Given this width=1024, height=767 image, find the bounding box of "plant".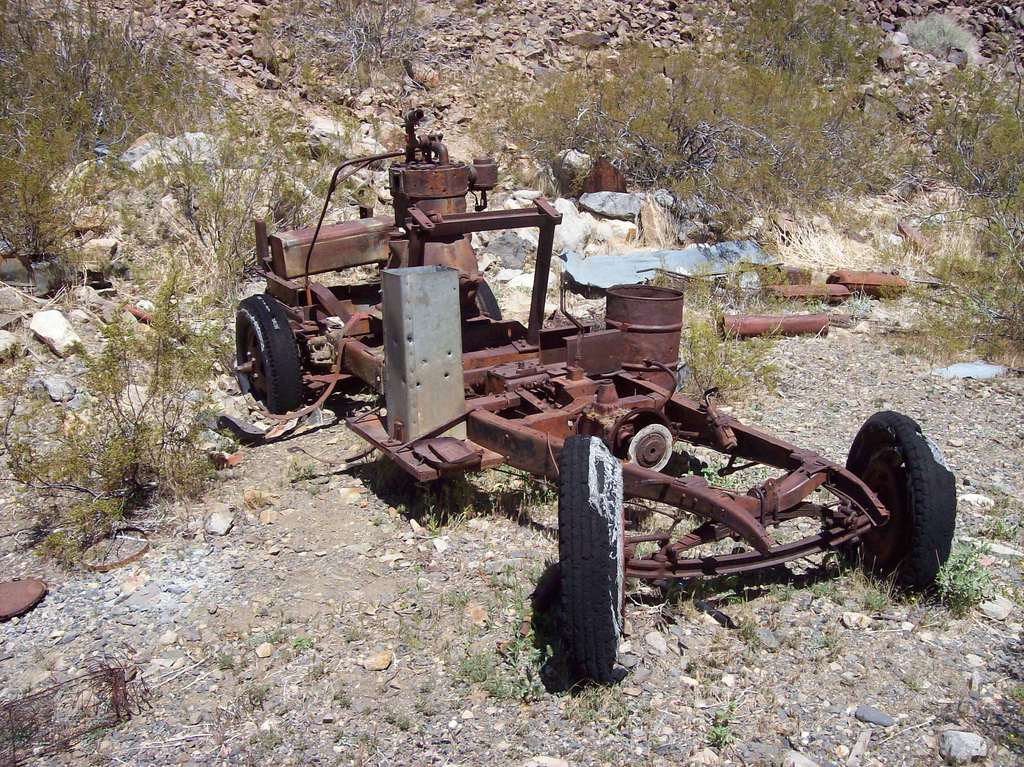
(x1=924, y1=517, x2=1004, y2=621).
